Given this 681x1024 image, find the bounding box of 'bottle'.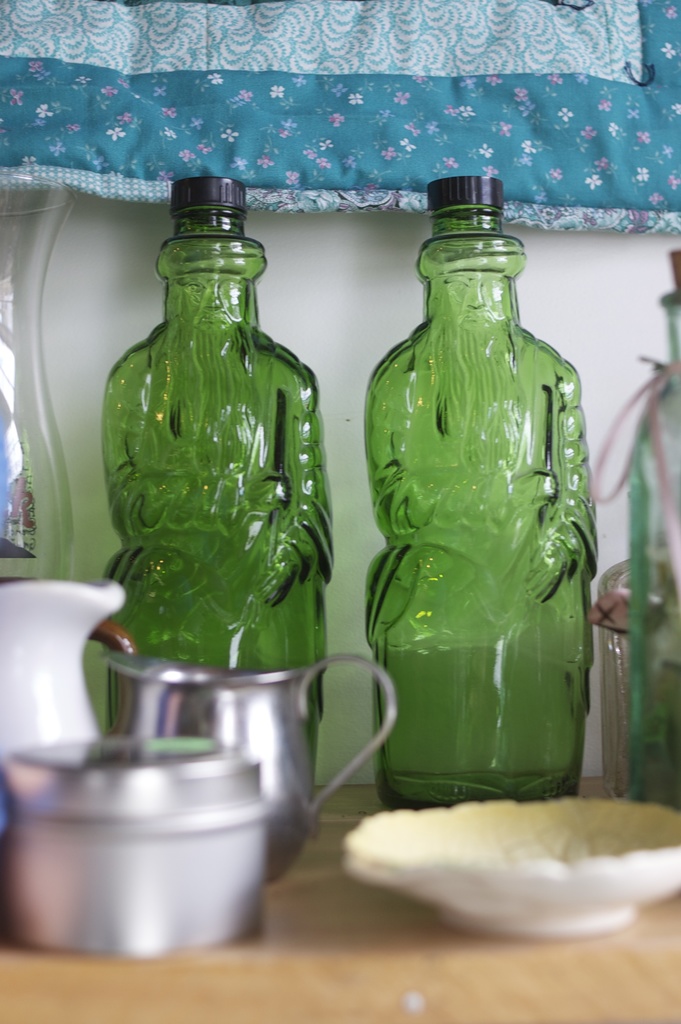
box=[95, 173, 349, 750].
